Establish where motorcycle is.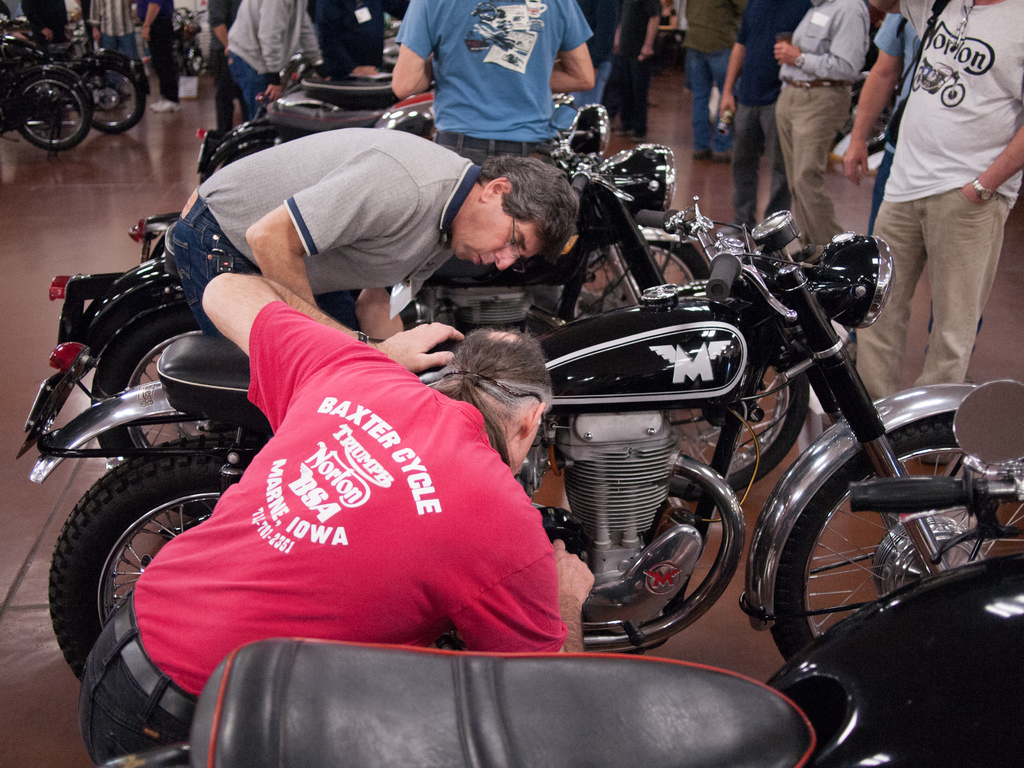
Established at region(170, 2, 210, 76).
